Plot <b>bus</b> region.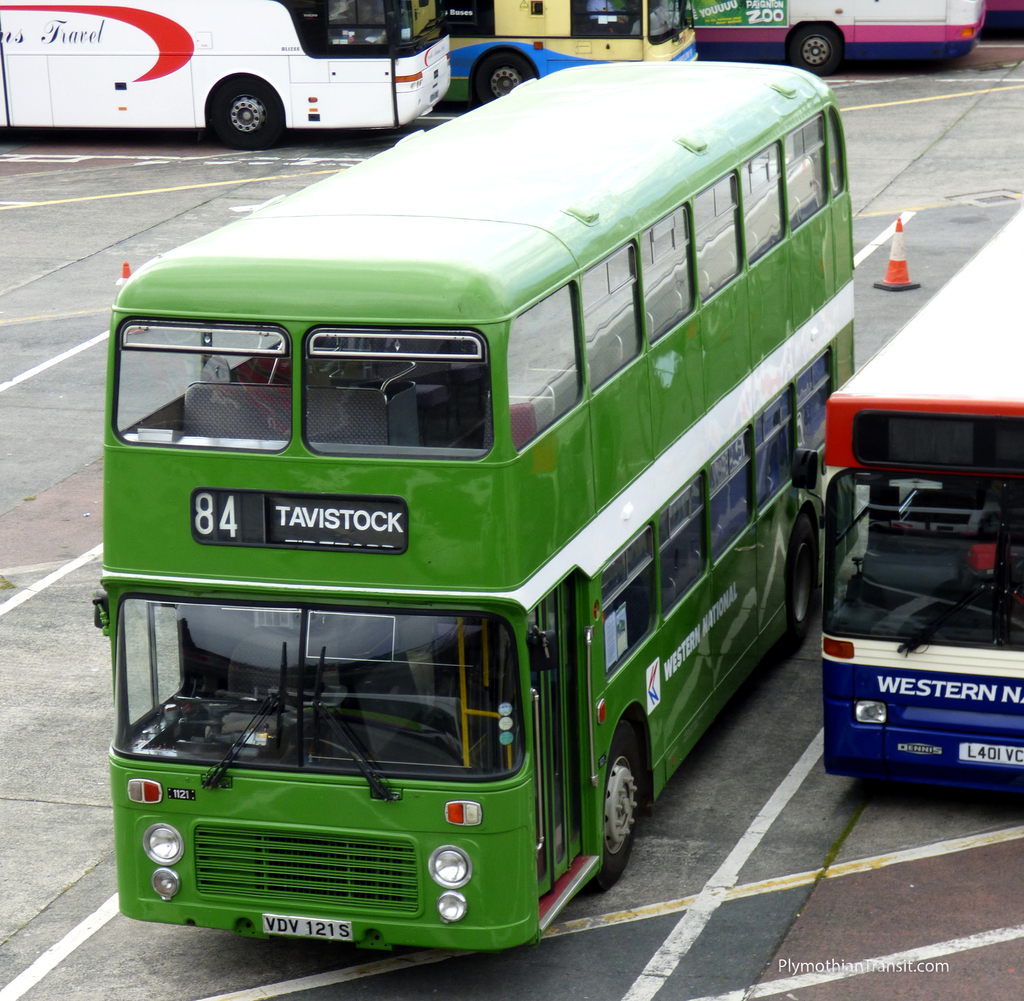
Plotted at (left=385, top=0, right=700, bottom=109).
